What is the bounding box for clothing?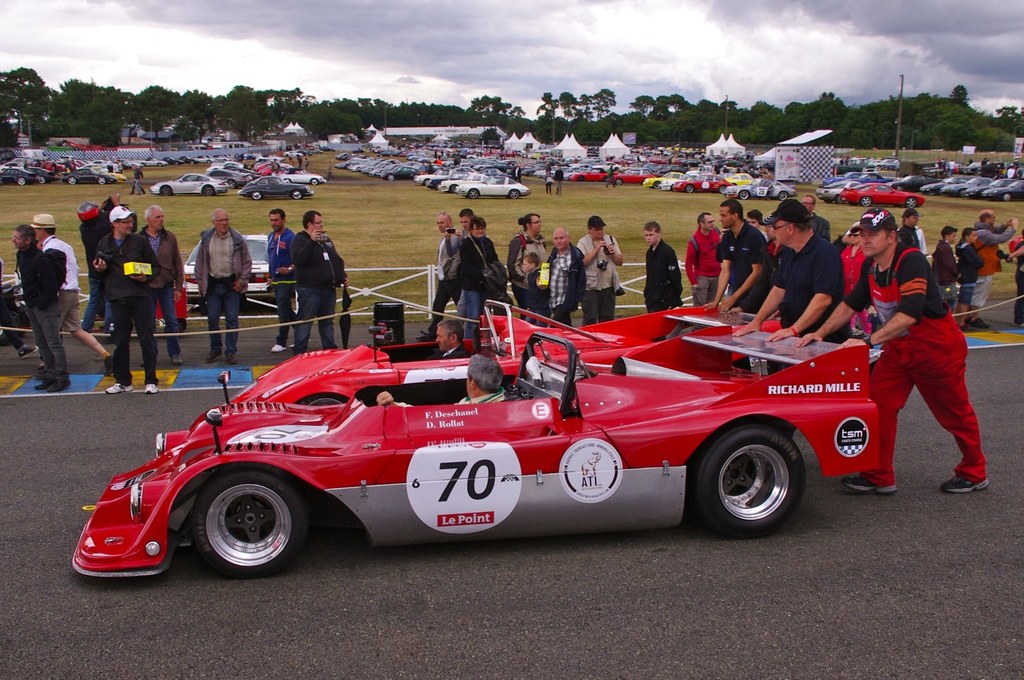
detection(972, 220, 1017, 306).
